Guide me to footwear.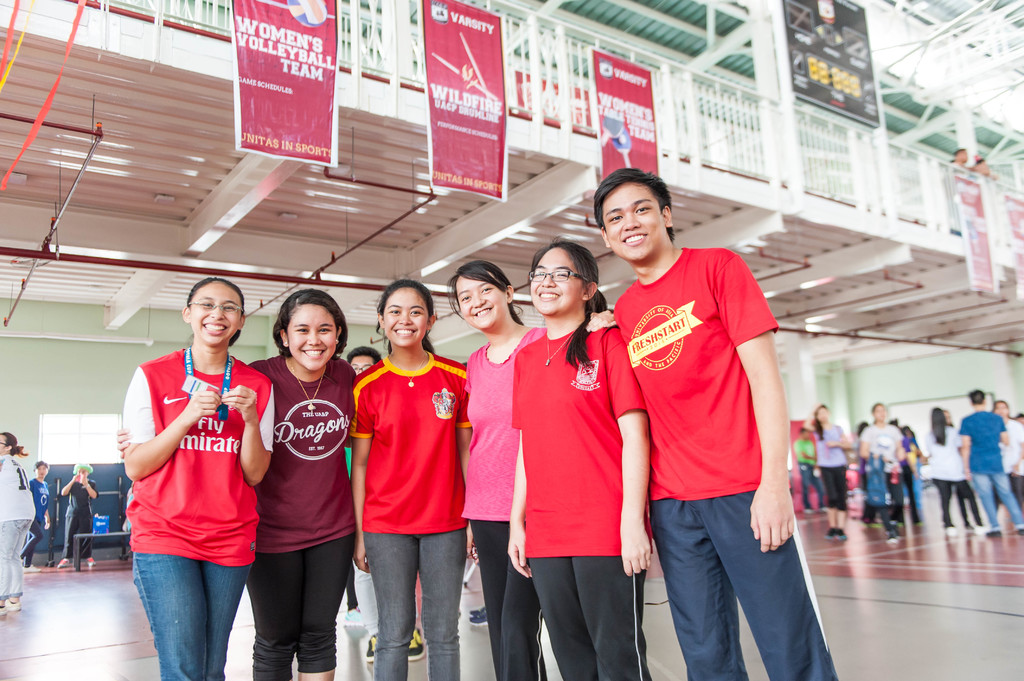
Guidance: x1=401 y1=621 x2=427 y2=658.
